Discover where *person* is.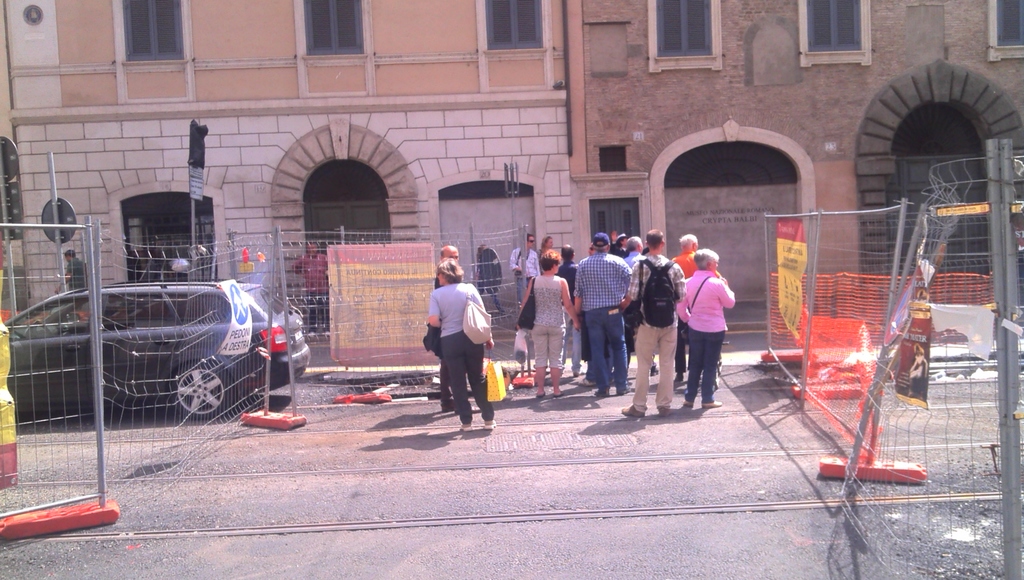
Discovered at Rect(504, 219, 756, 417).
